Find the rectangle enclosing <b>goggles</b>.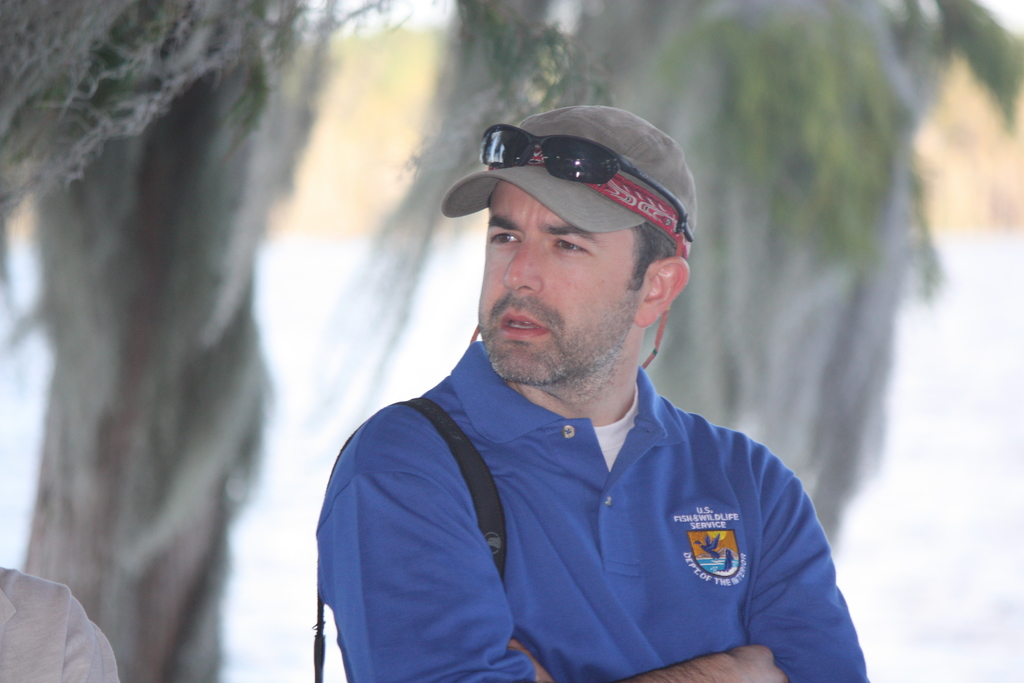
[x1=475, y1=127, x2=687, y2=243].
